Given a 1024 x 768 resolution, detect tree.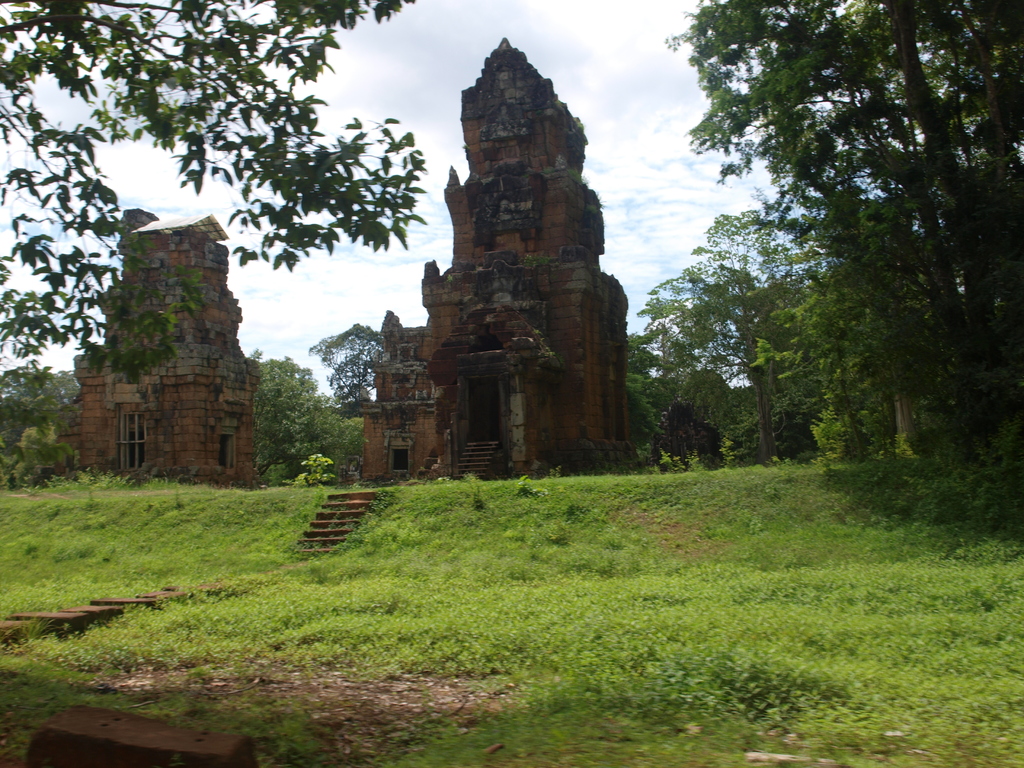
{"x1": 641, "y1": 0, "x2": 1020, "y2": 465}.
